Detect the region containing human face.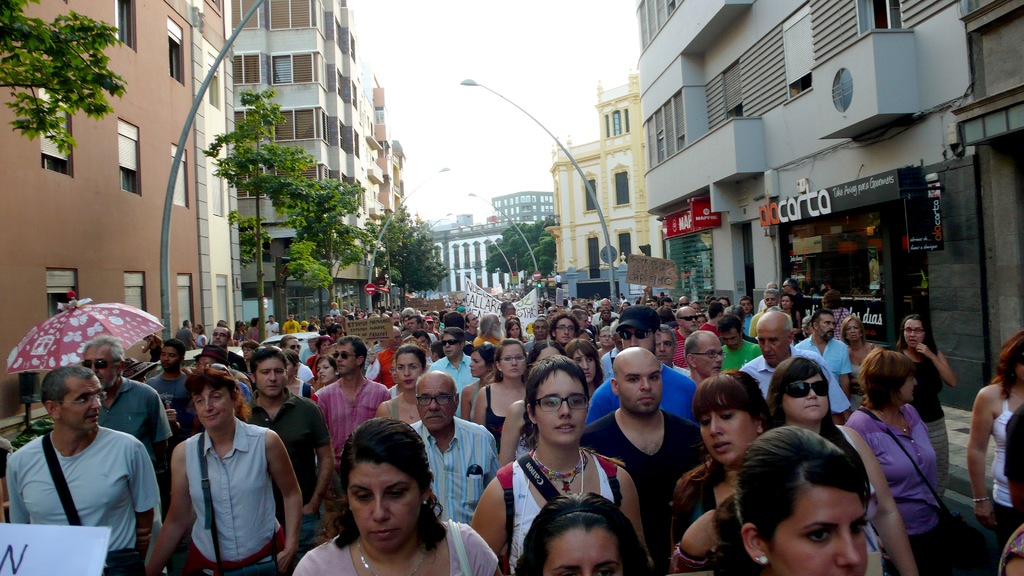
Rect(694, 397, 758, 463).
